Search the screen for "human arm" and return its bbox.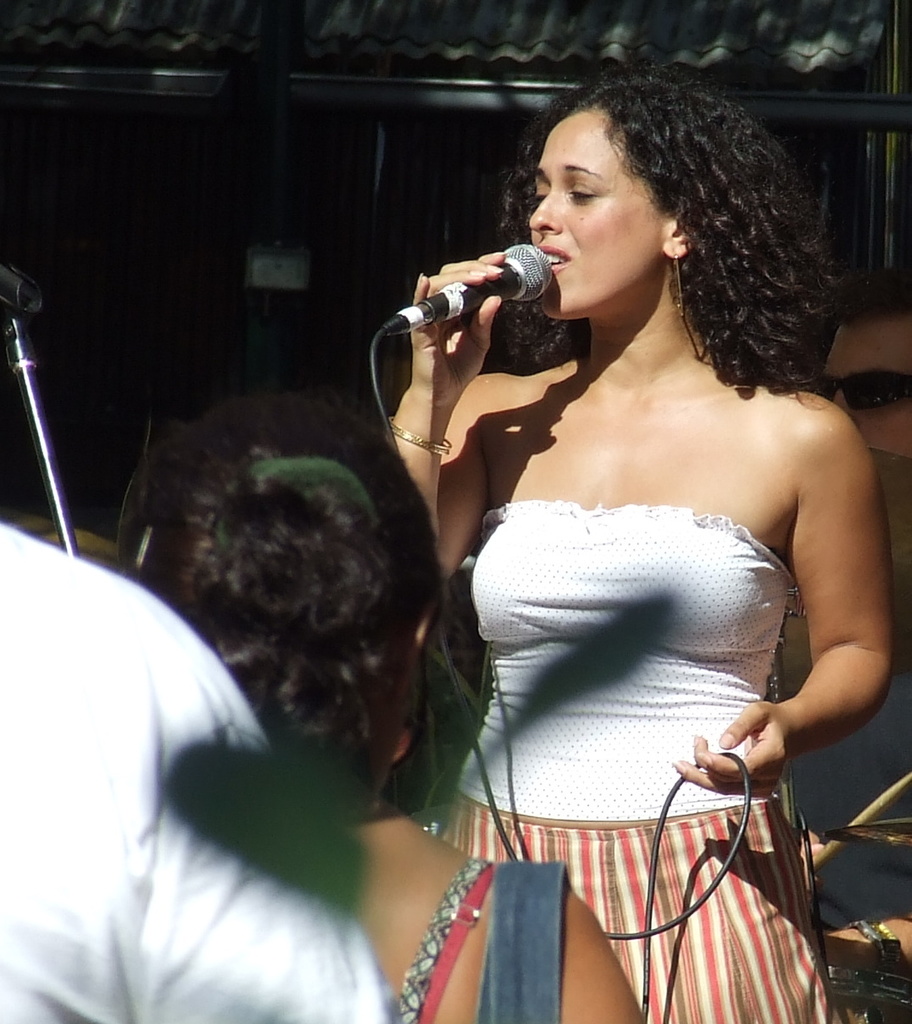
Found: [left=680, top=421, right=893, bottom=798].
